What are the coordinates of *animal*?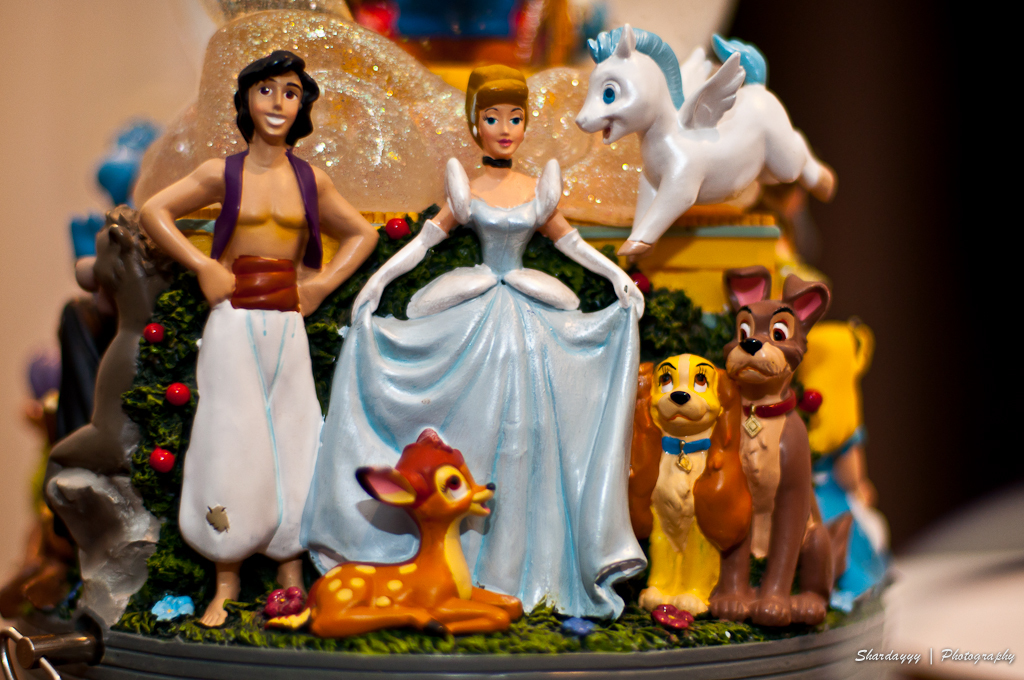
695:260:853:622.
